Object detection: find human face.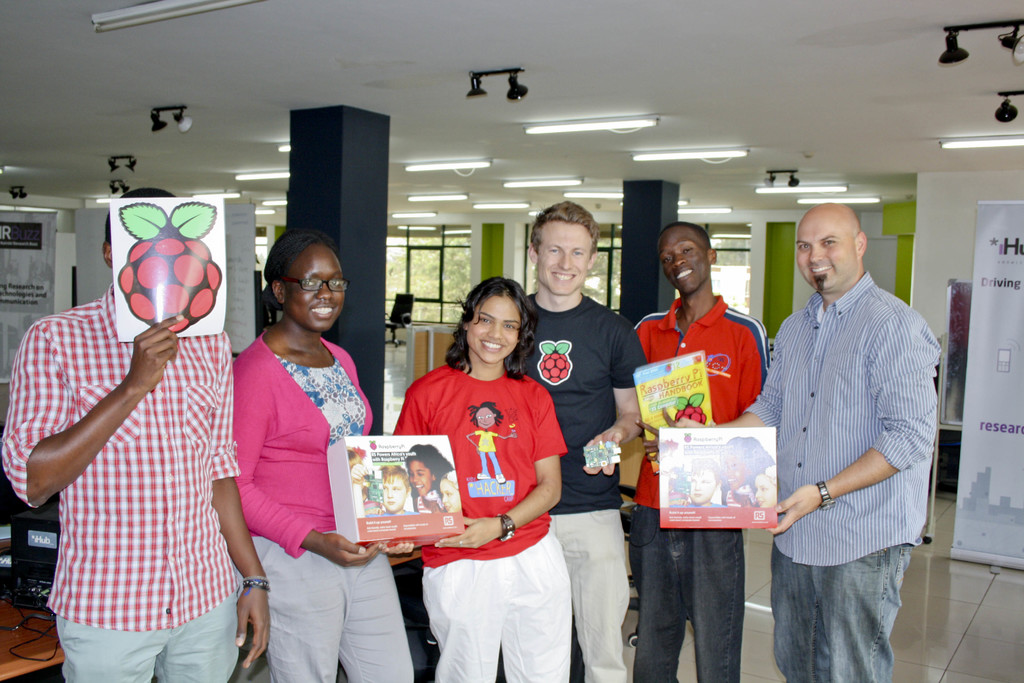
(x1=279, y1=247, x2=349, y2=331).
